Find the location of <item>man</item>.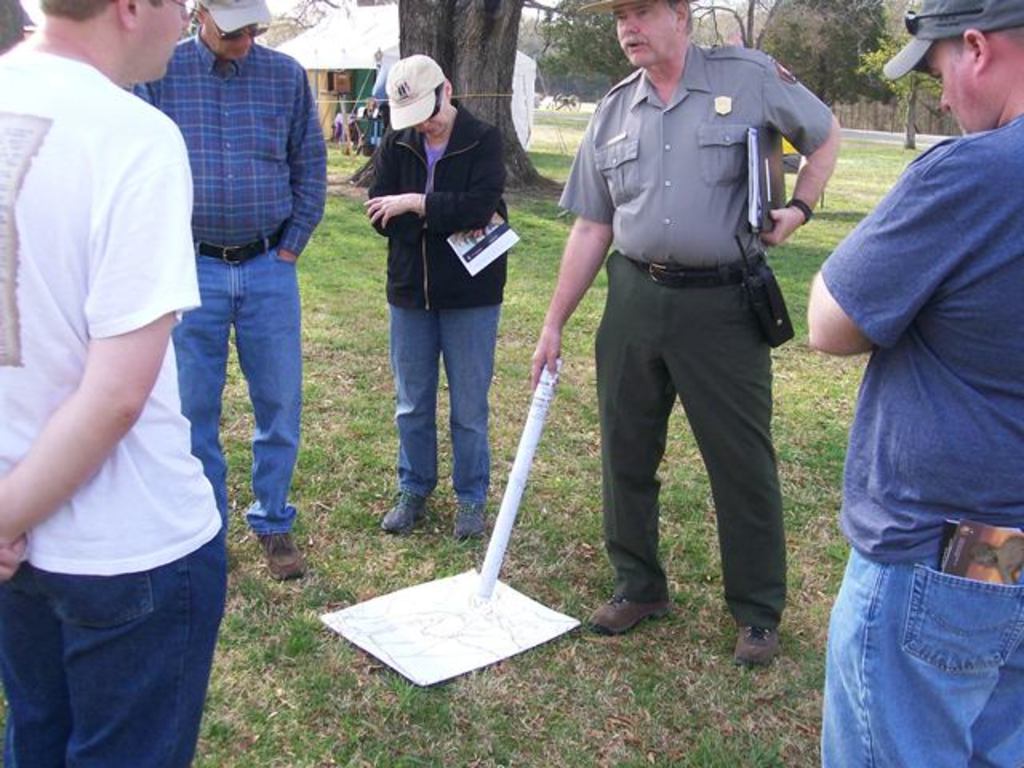
Location: x1=806, y1=0, x2=1022, y2=766.
